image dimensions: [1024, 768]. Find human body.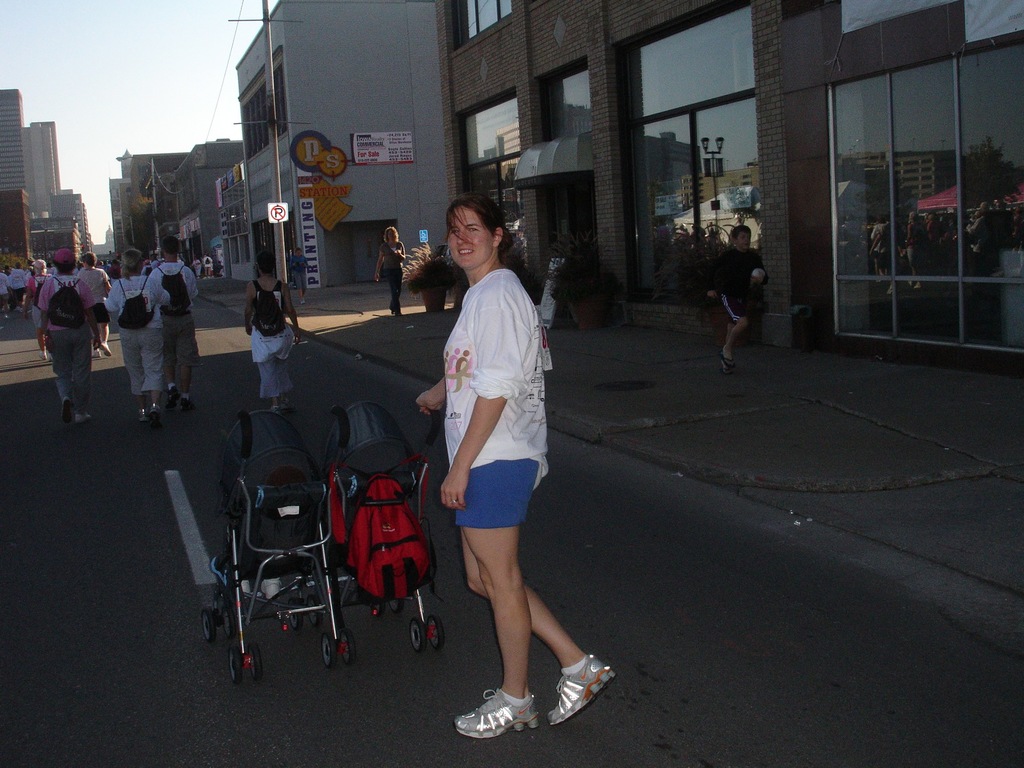
716 249 771 375.
